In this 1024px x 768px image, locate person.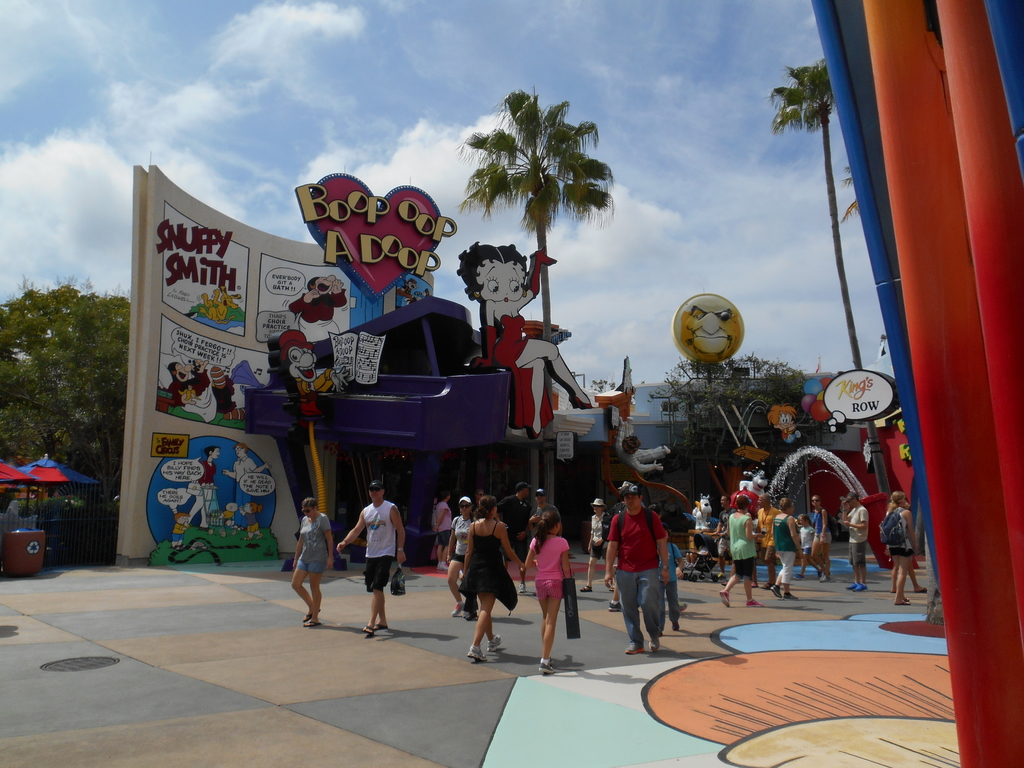
Bounding box: <box>605,479,674,658</box>.
